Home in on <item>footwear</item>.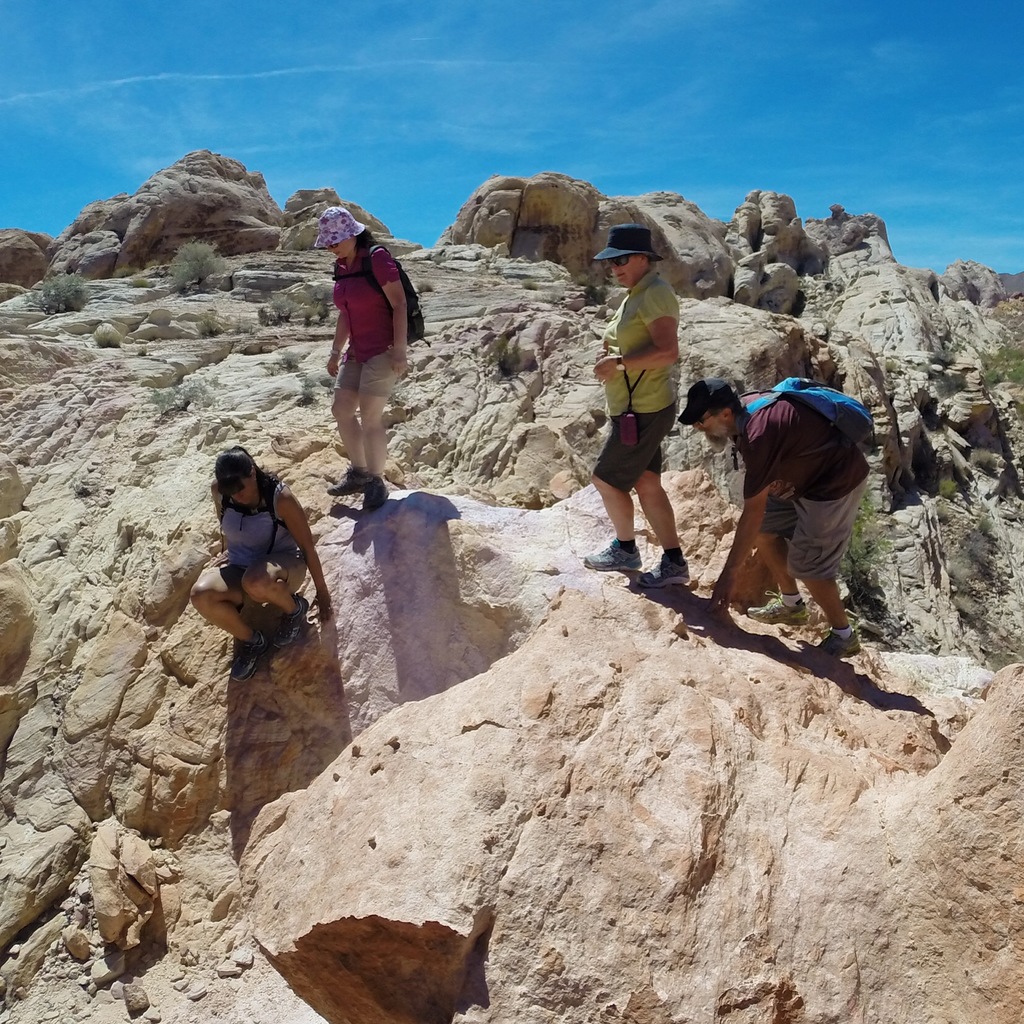
Homed in at bbox=(580, 535, 643, 573).
